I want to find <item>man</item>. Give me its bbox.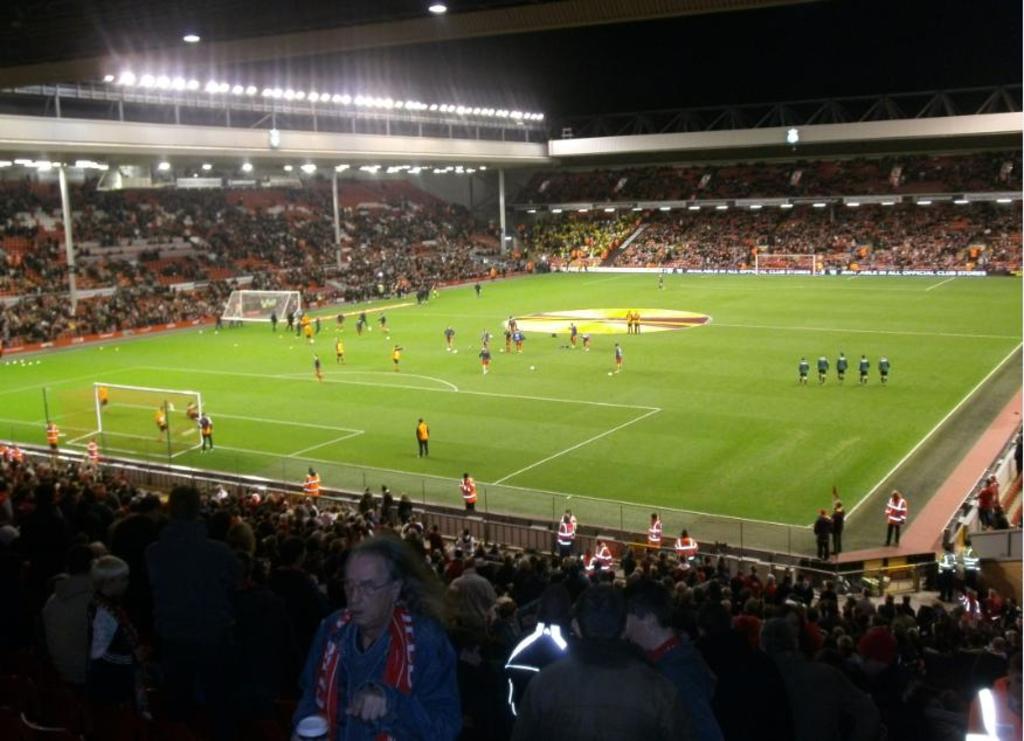
select_region(316, 349, 324, 383).
